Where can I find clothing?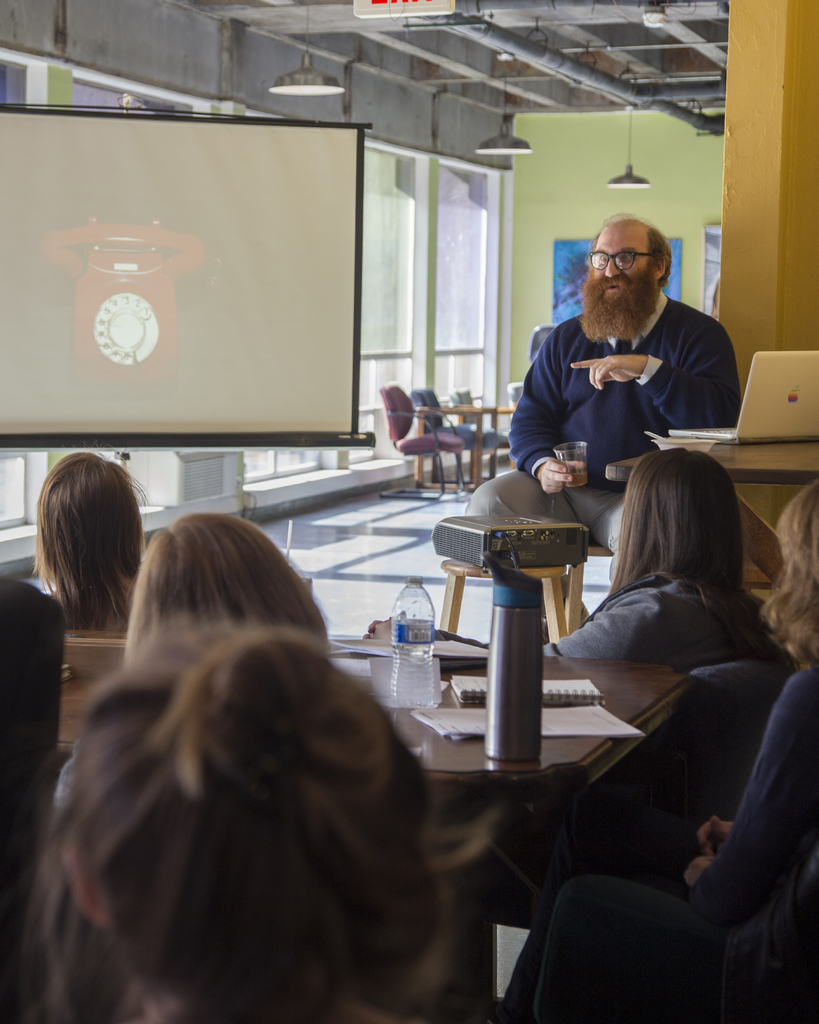
You can find it at Rect(637, 640, 814, 930).
